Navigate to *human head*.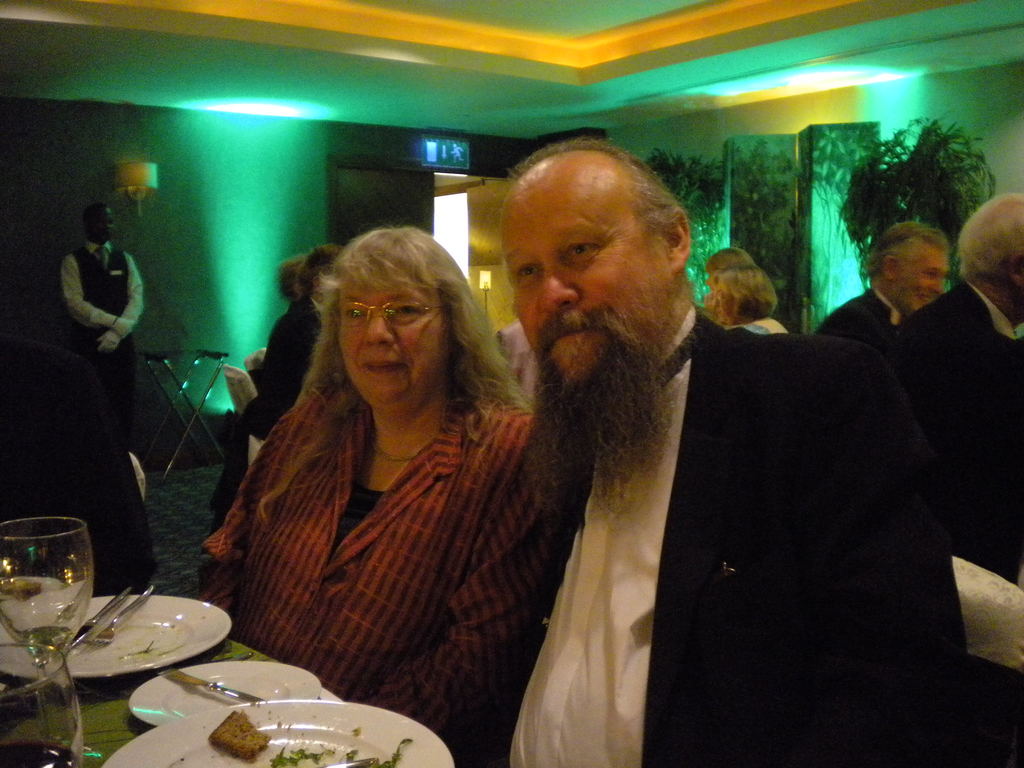
Navigation target: x1=294, y1=236, x2=338, y2=299.
